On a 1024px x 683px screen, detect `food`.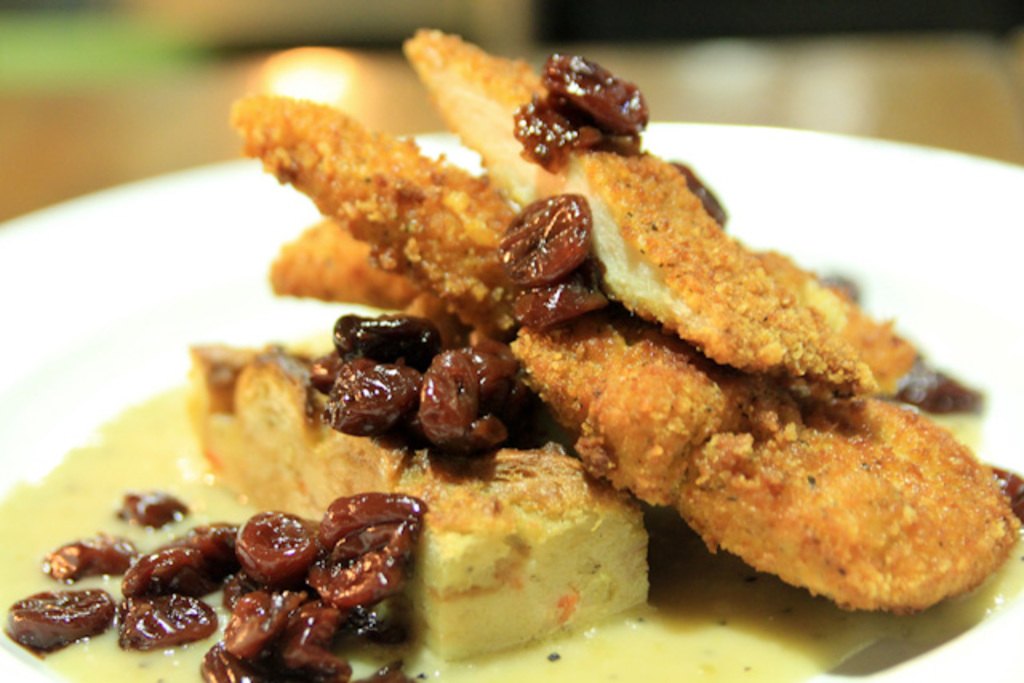
locate(46, 51, 1002, 682).
